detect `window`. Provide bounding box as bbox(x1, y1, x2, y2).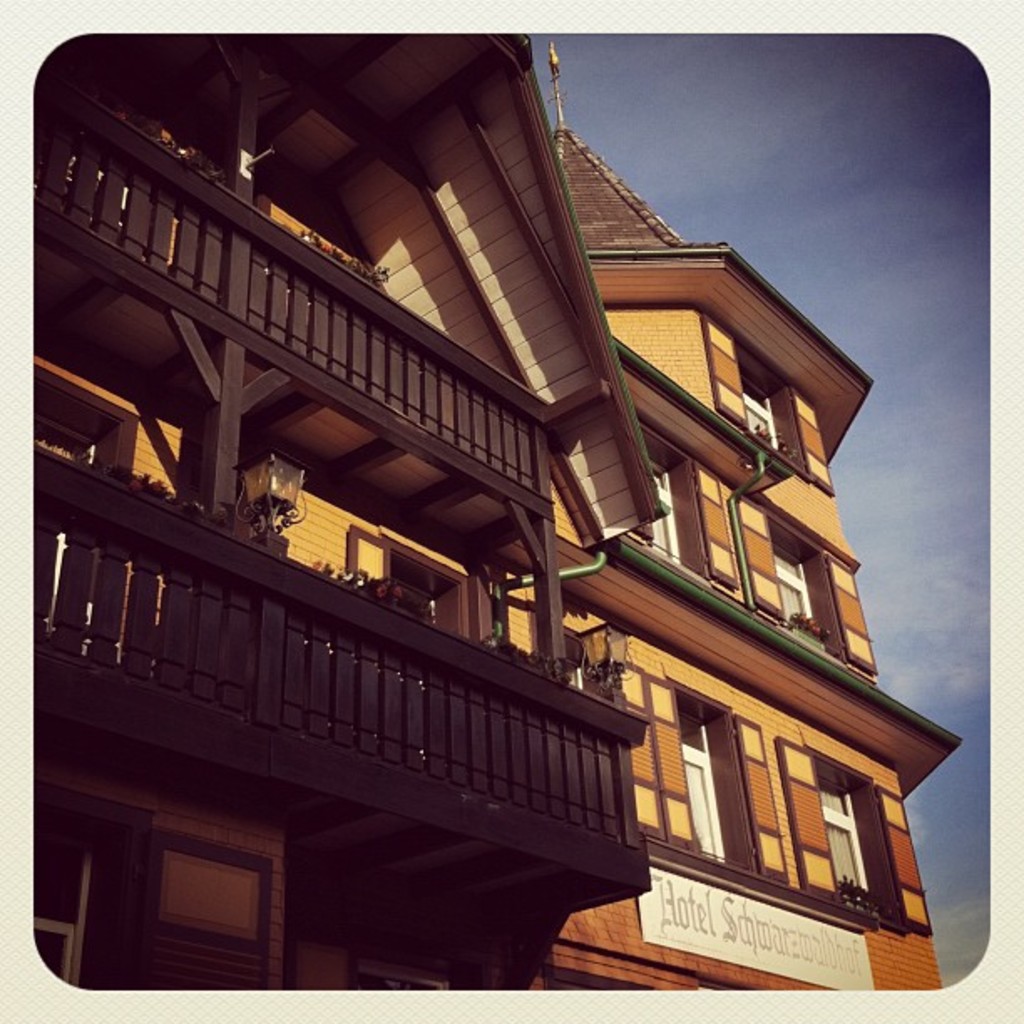
bbox(788, 745, 907, 939).
